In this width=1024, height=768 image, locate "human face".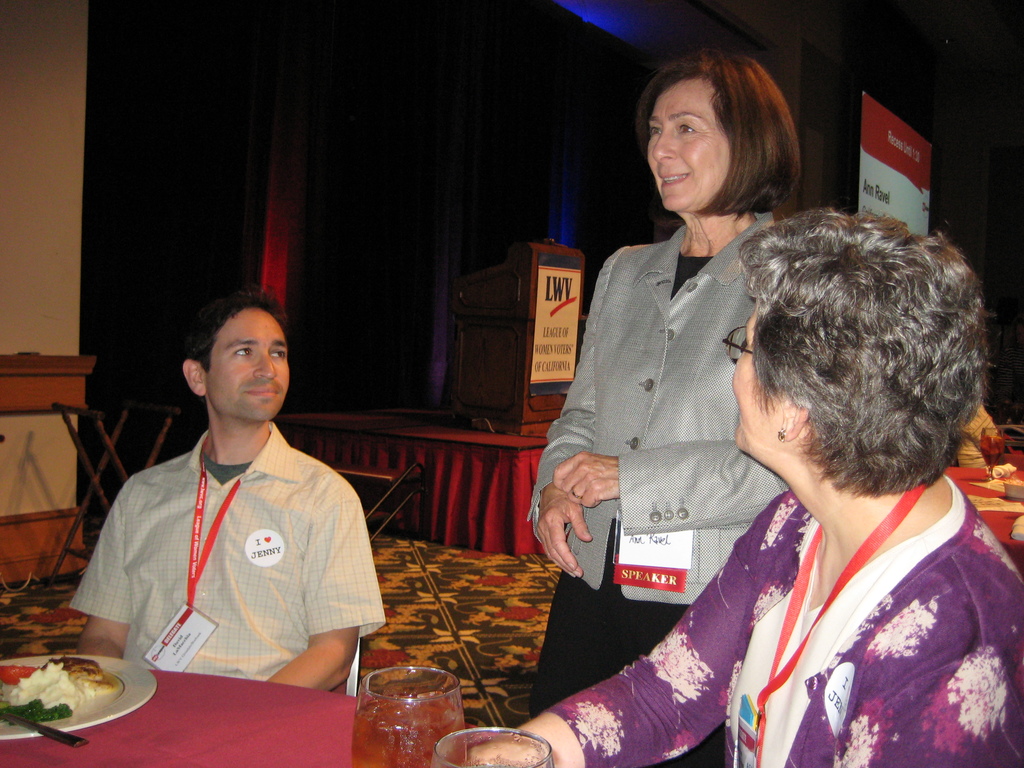
Bounding box: (211, 305, 291, 420).
